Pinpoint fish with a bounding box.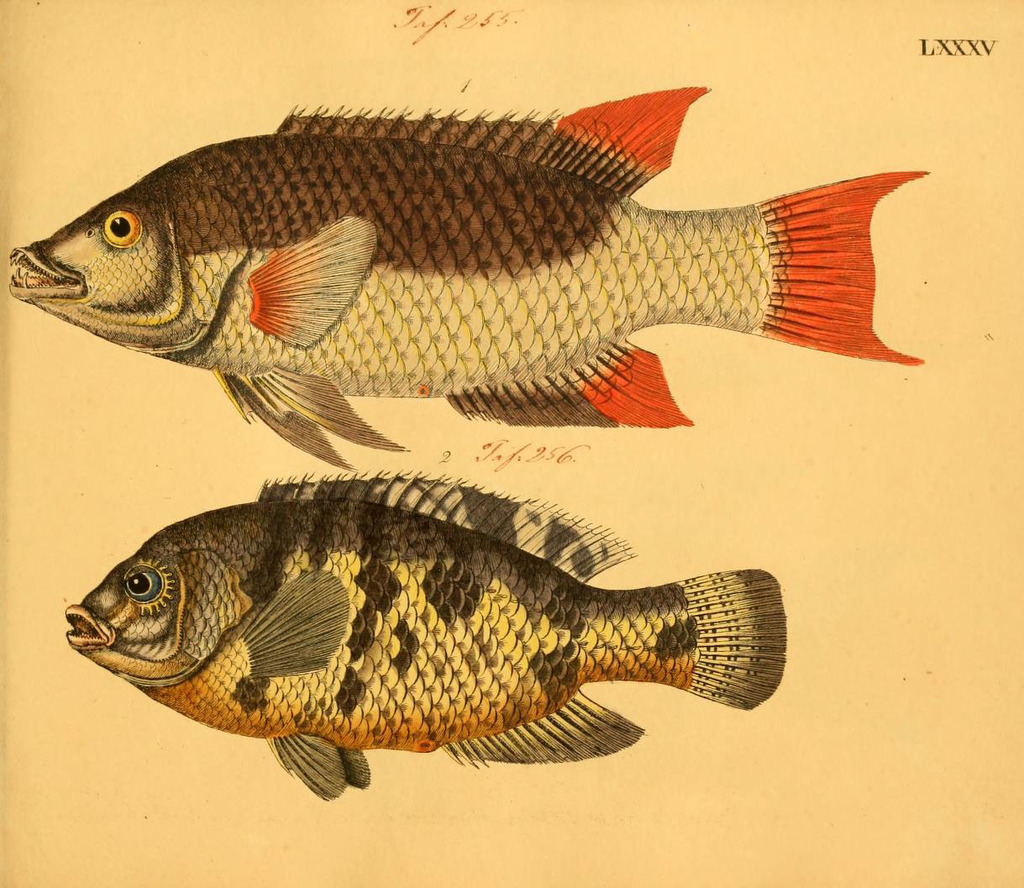
bbox(8, 76, 926, 474).
